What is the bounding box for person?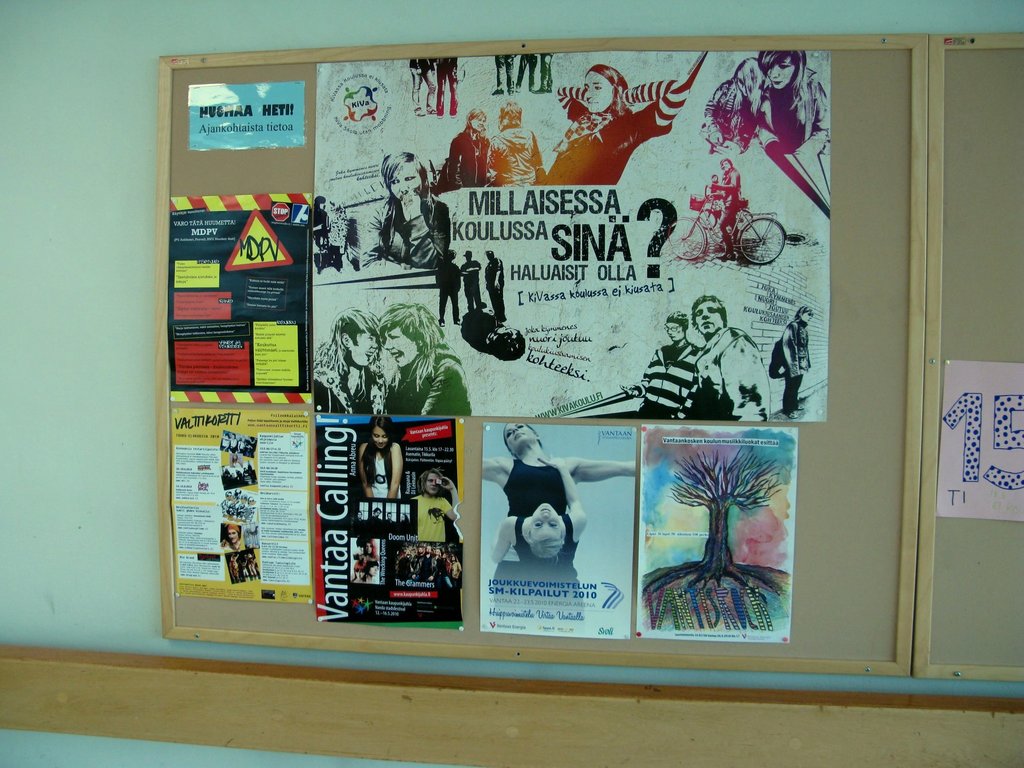
{"x1": 710, "y1": 173, "x2": 724, "y2": 213}.
